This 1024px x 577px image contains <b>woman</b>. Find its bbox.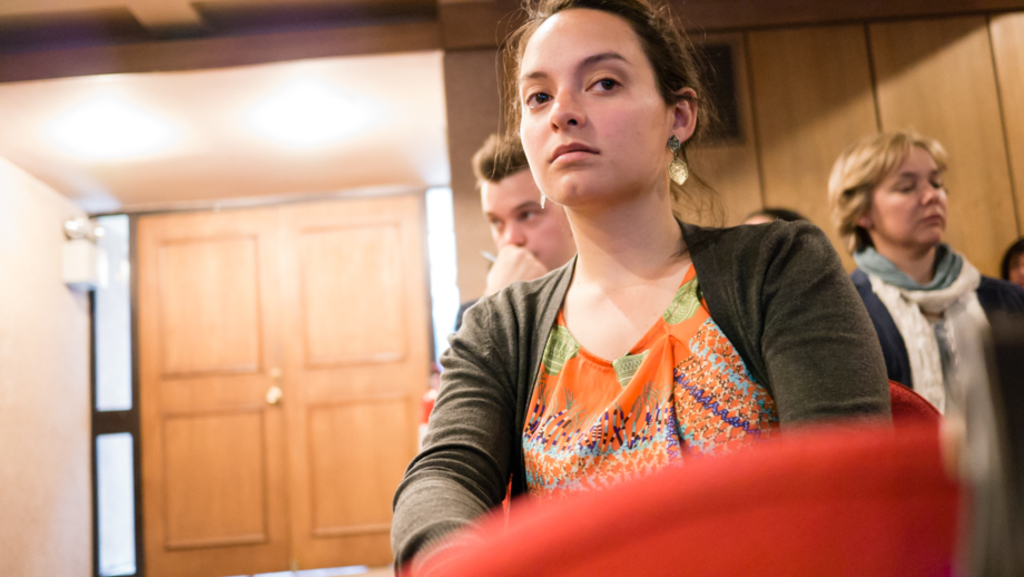
{"x1": 397, "y1": 17, "x2": 910, "y2": 547}.
